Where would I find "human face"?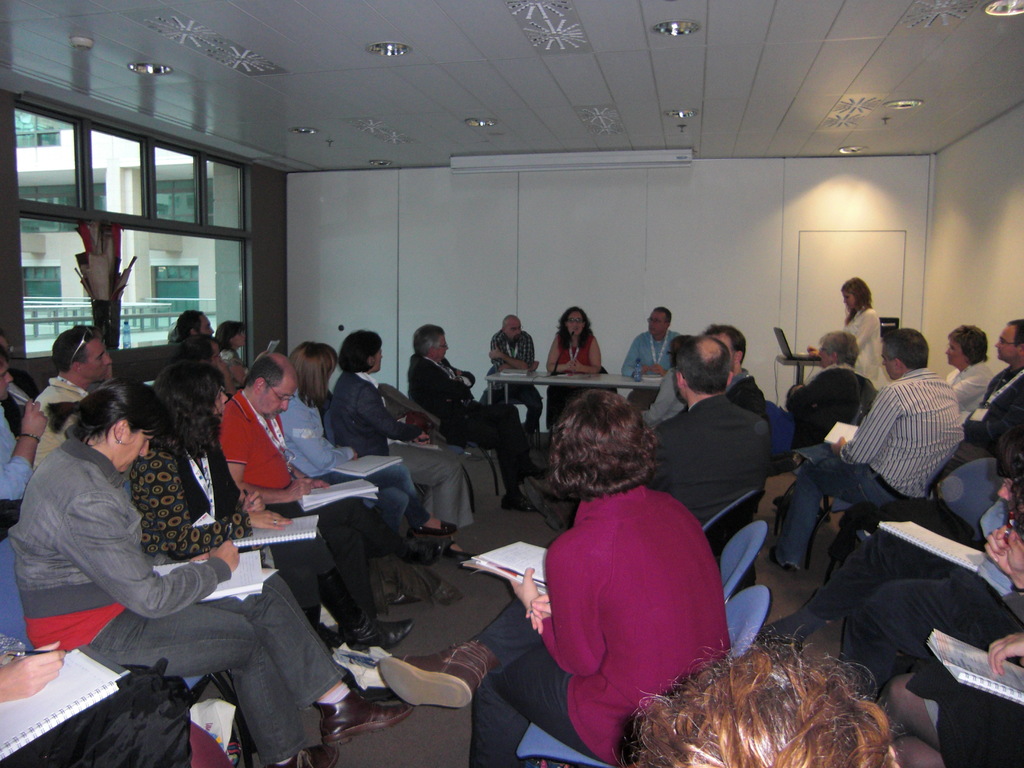
At rect(214, 383, 236, 424).
